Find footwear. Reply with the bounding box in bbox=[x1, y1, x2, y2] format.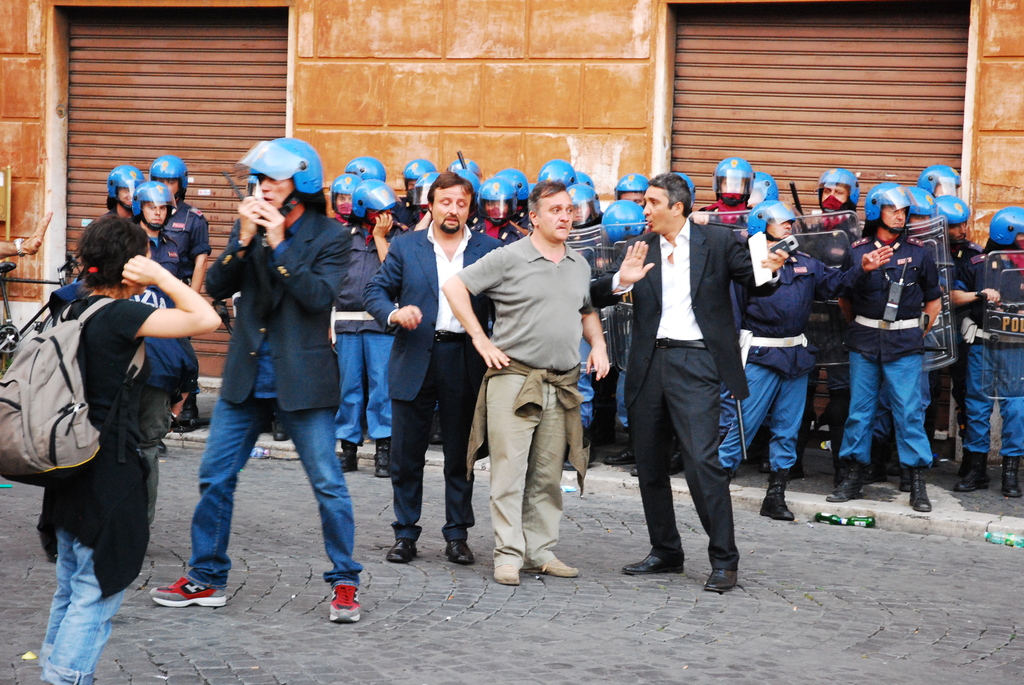
bbox=[632, 467, 639, 476].
